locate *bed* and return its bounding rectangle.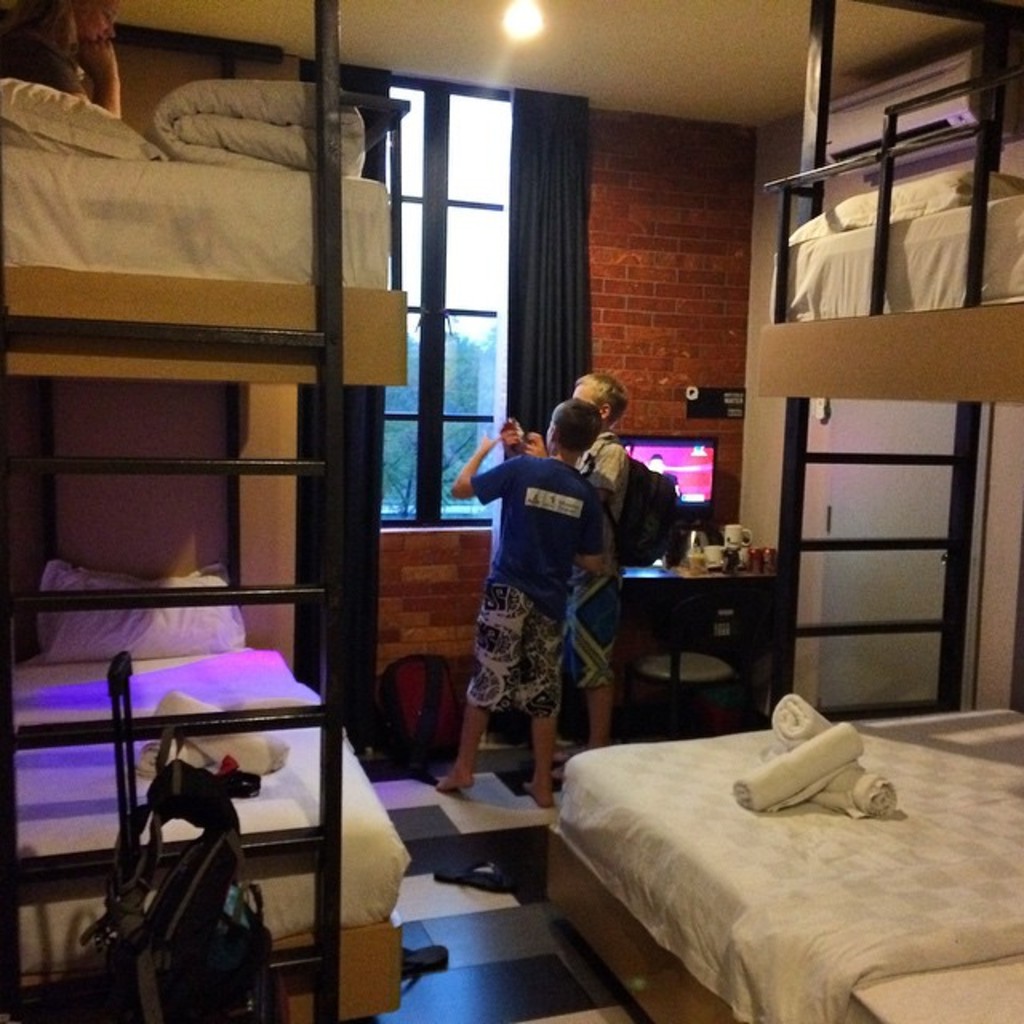
BBox(766, 154, 1022, 405).
